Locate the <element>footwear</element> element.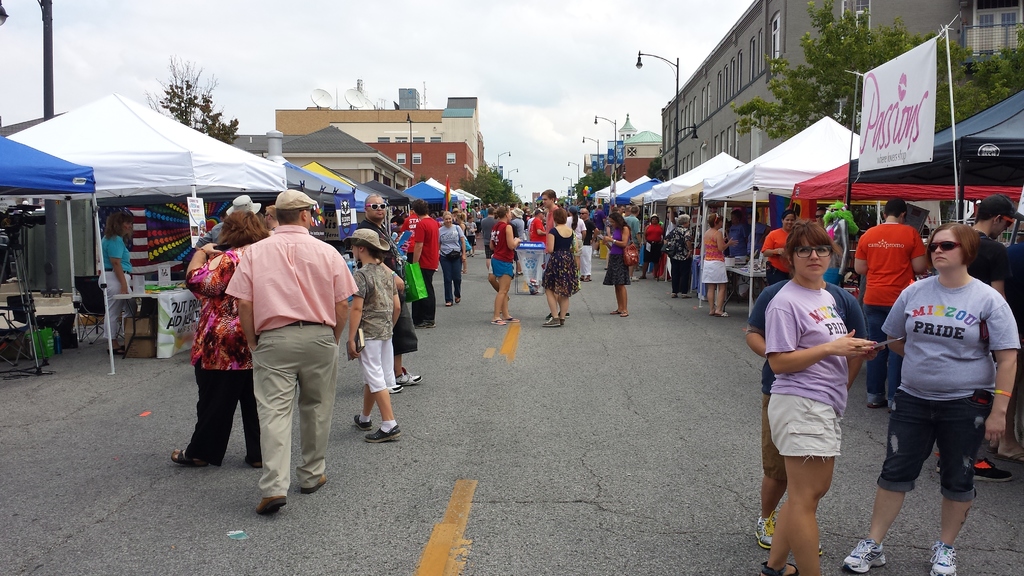
Element bbox: (353, 413, 373, 431).
